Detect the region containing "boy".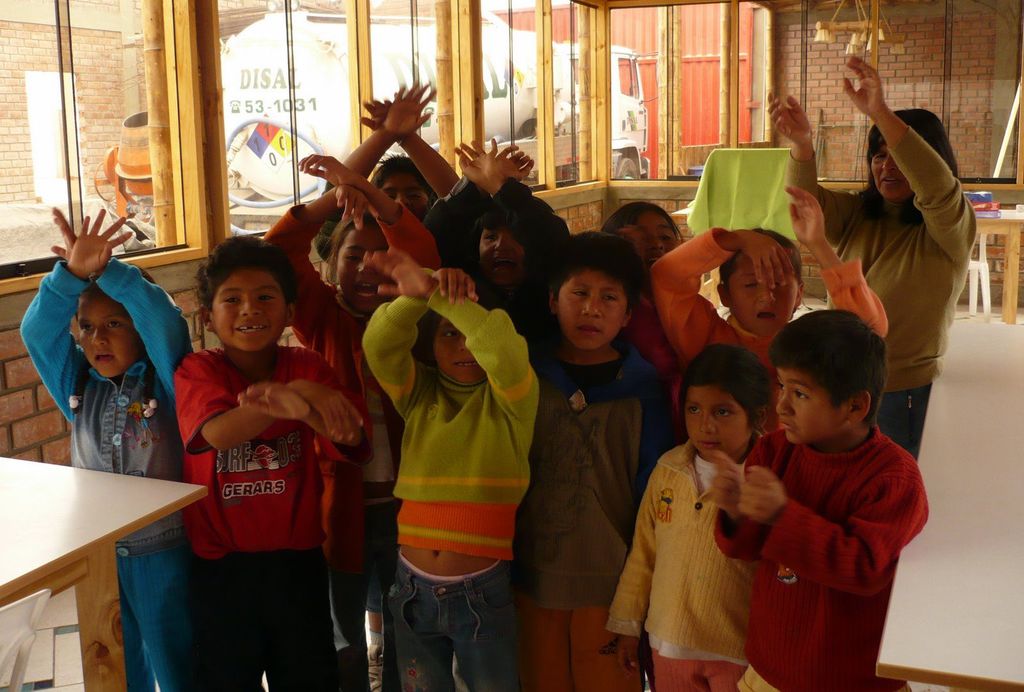
[left=530, top=231, right=673, bottom=691].
